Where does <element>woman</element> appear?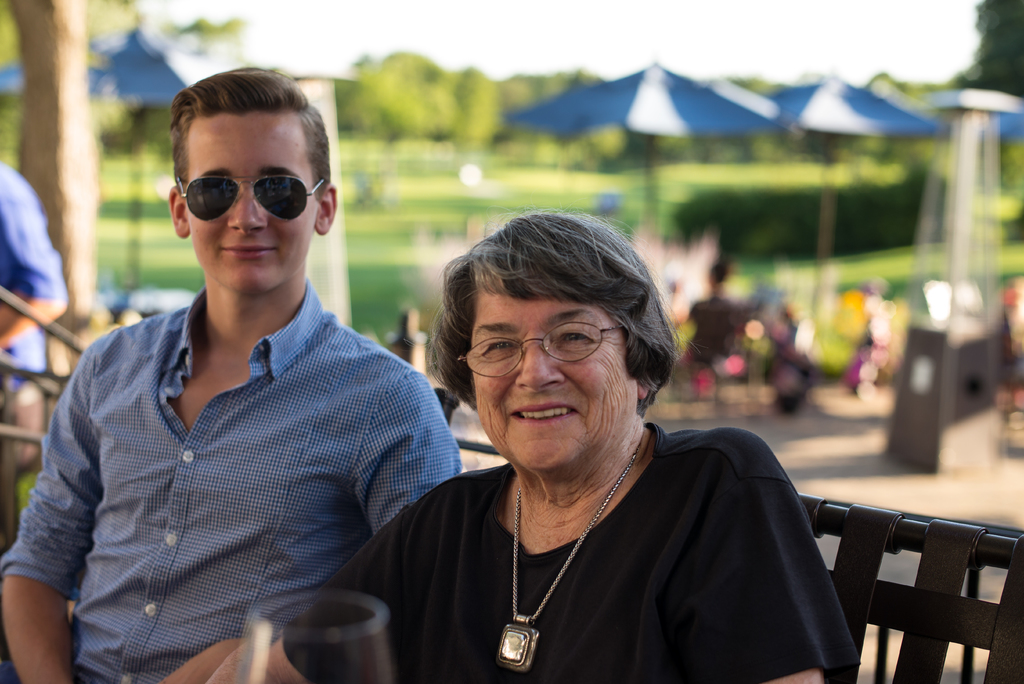
Appears at <bbox>342, 222, 876, 680</bbox>.
